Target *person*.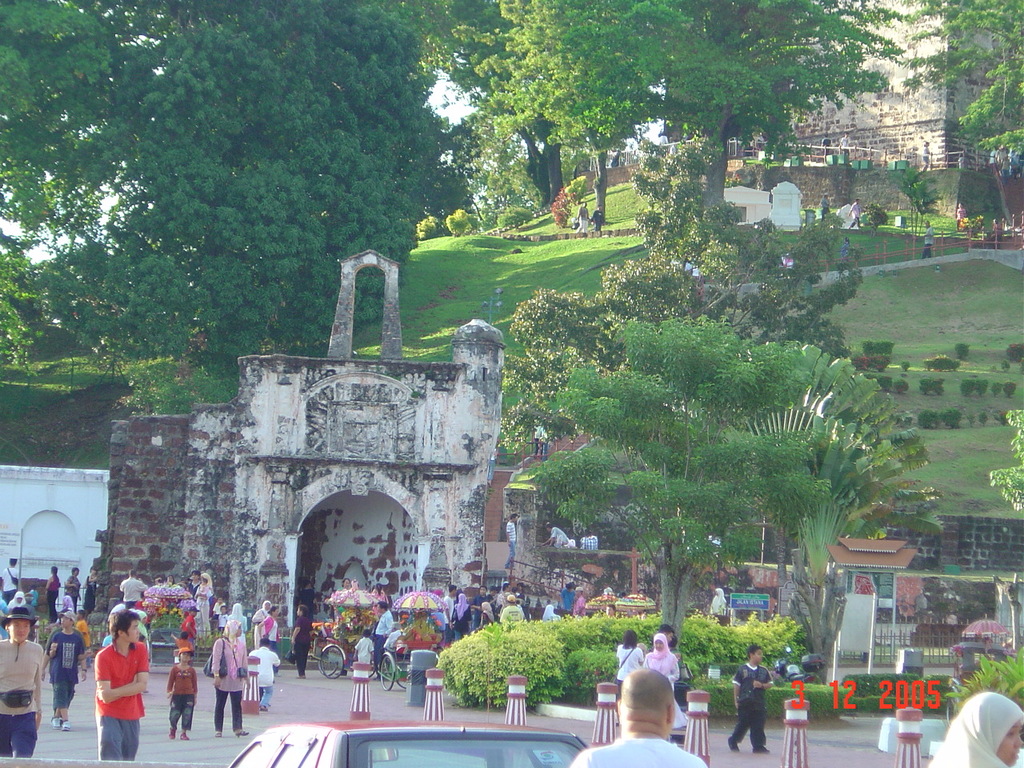
Target region: Rect(622, 590, 630, 596).
